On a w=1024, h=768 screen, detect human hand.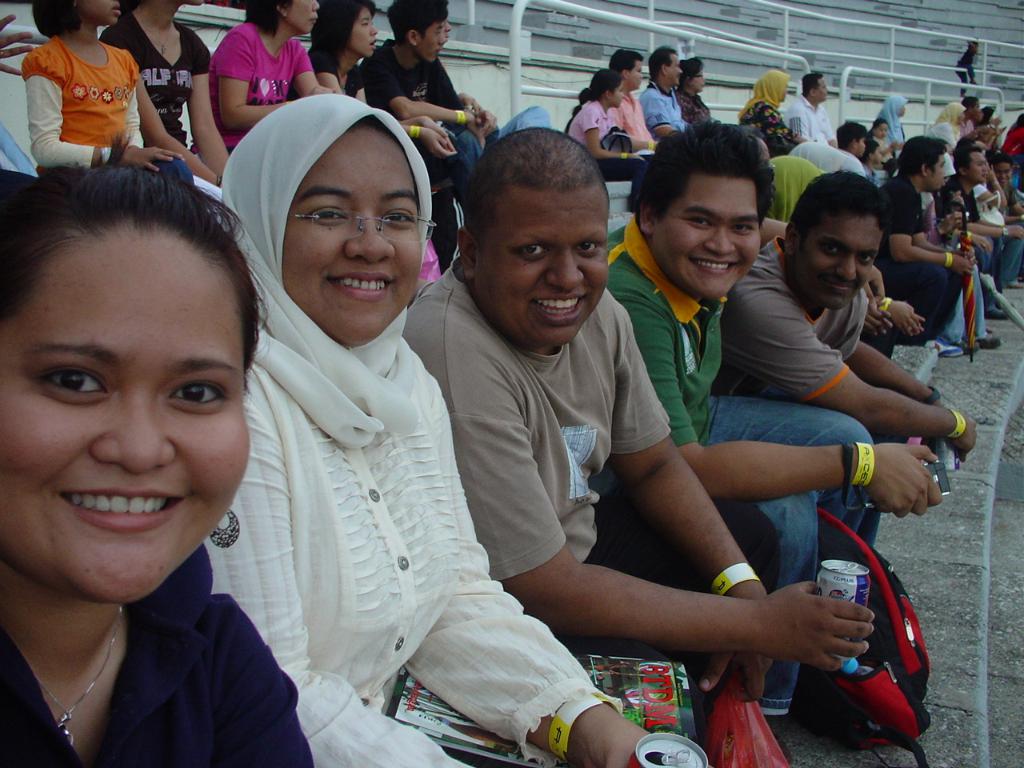
119, 146, 187, 176.
